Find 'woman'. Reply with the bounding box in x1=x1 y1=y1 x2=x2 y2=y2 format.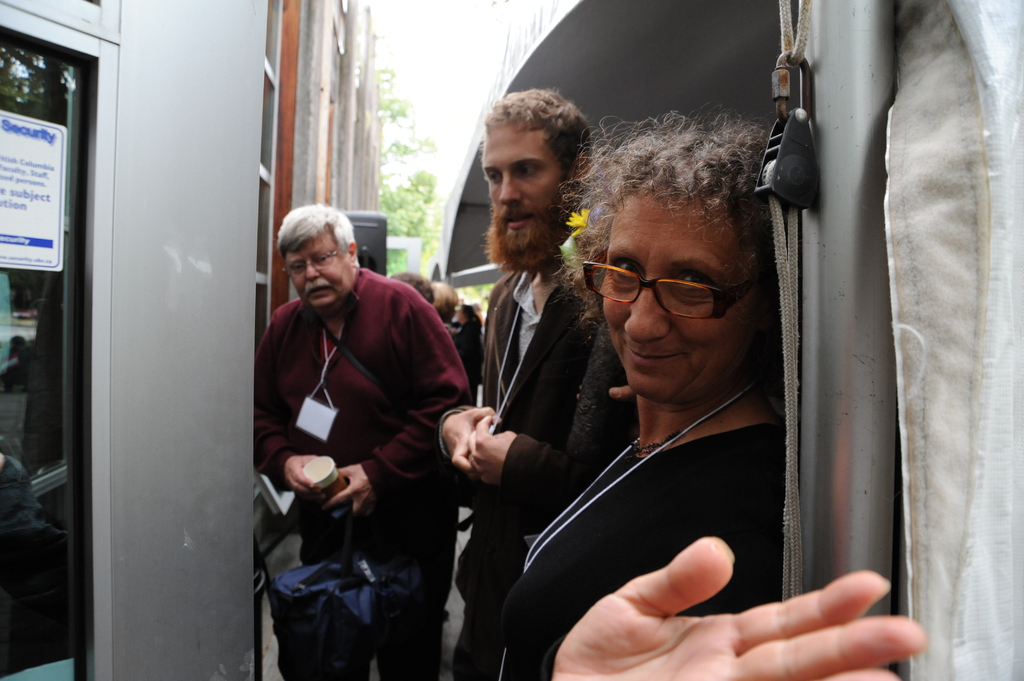
x1=512 y1=101 x2=831 y2=659.
